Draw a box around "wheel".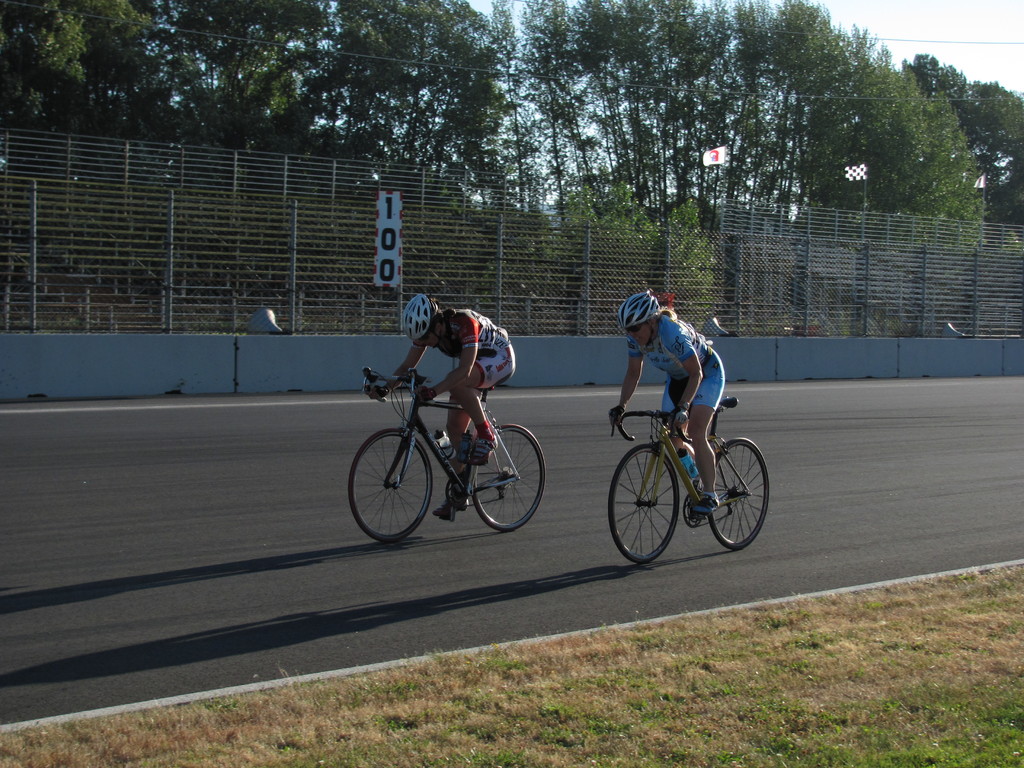
{"x1": 706, "y1": 436, "x2": 771, "y2": 549}.
